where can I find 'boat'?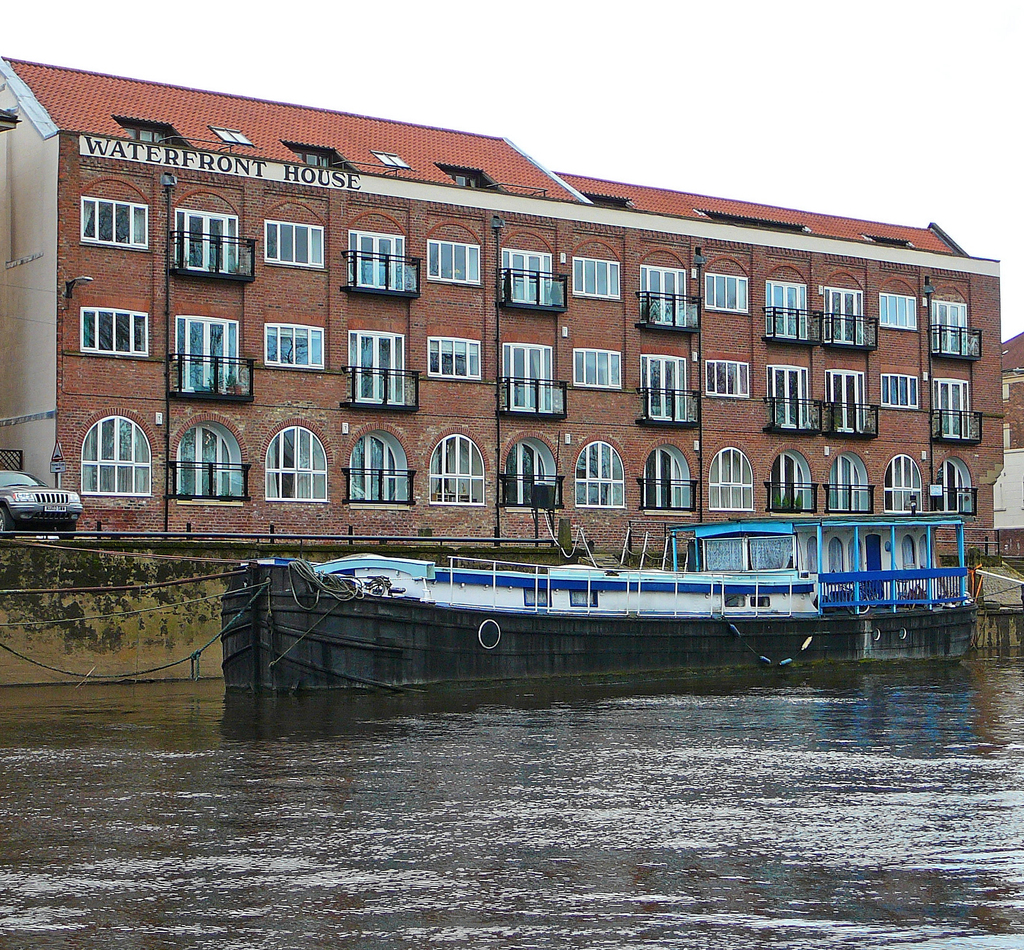
You can find it at (289,508,835,673).
